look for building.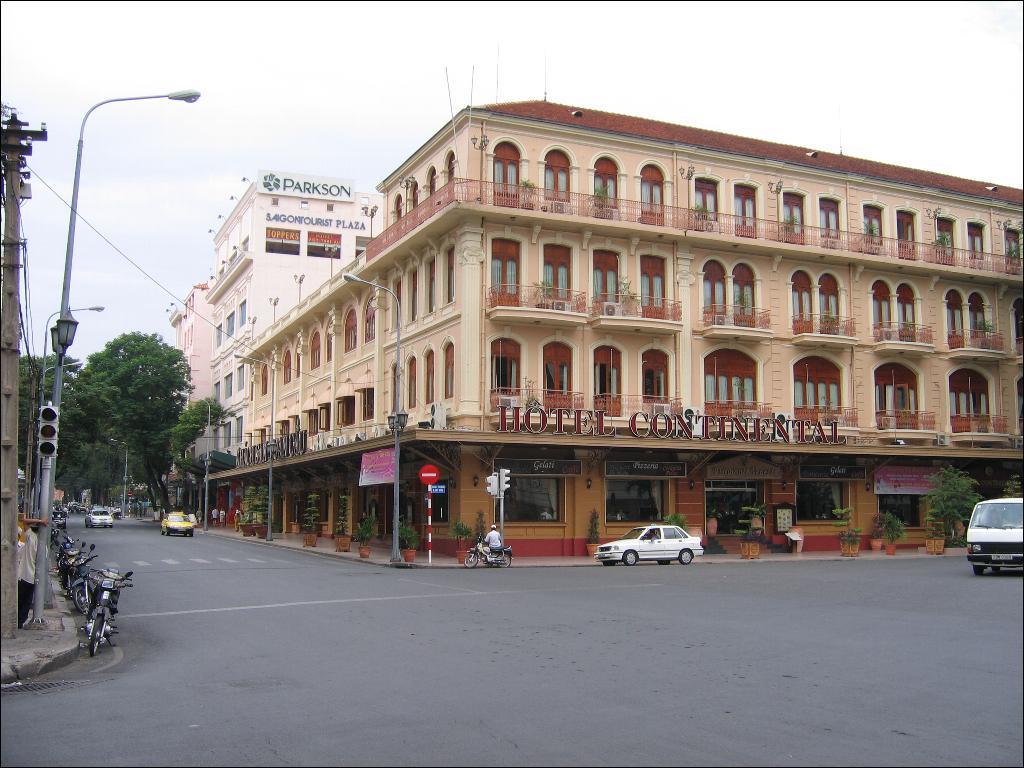
Found: {"x1": 206, "y1": 168, "x2": 385, "y2": 525}.
